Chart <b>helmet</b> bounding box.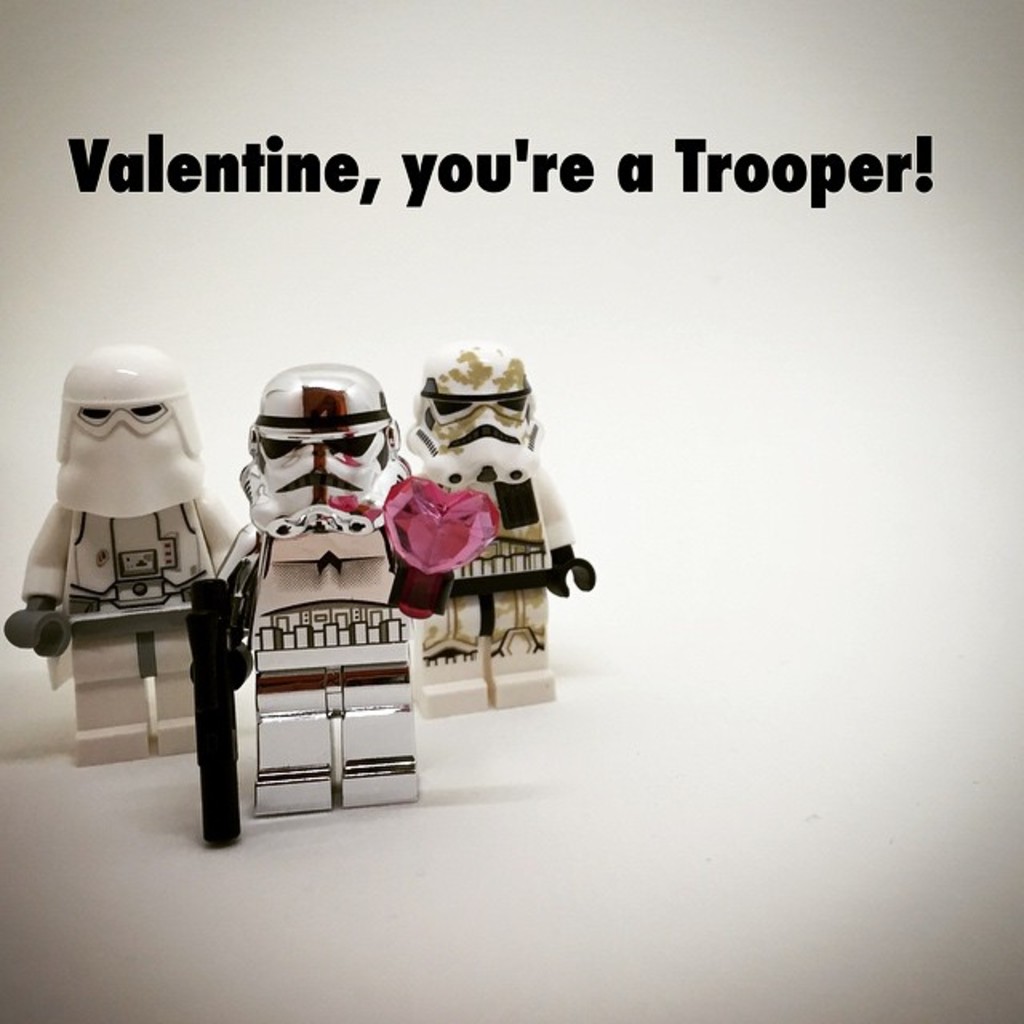
Charted: rect(46, 339, 202, 520).
